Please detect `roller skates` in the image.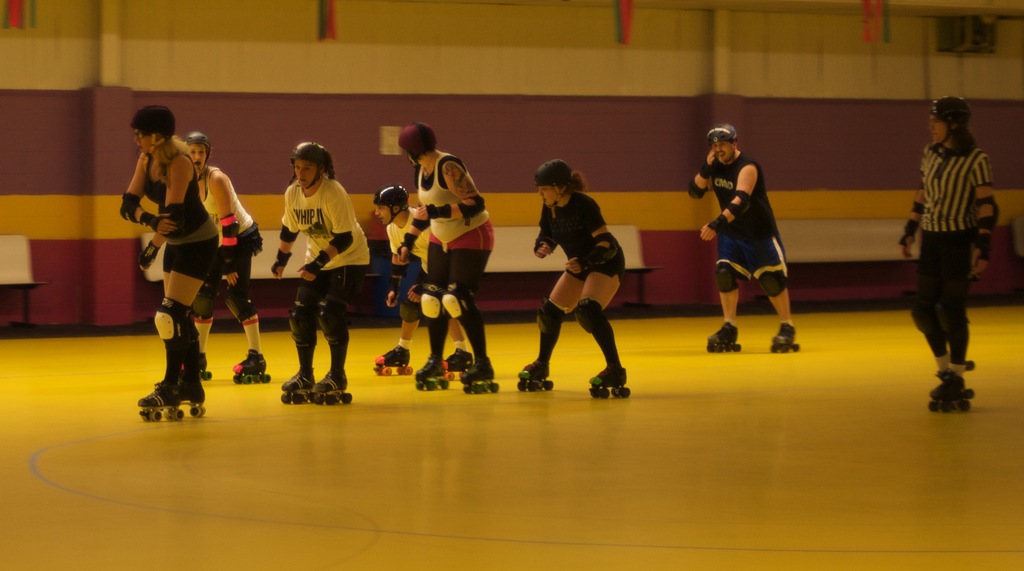
{"x1": 136, "y1": 380, "x2": 190, "y2": 422}.
